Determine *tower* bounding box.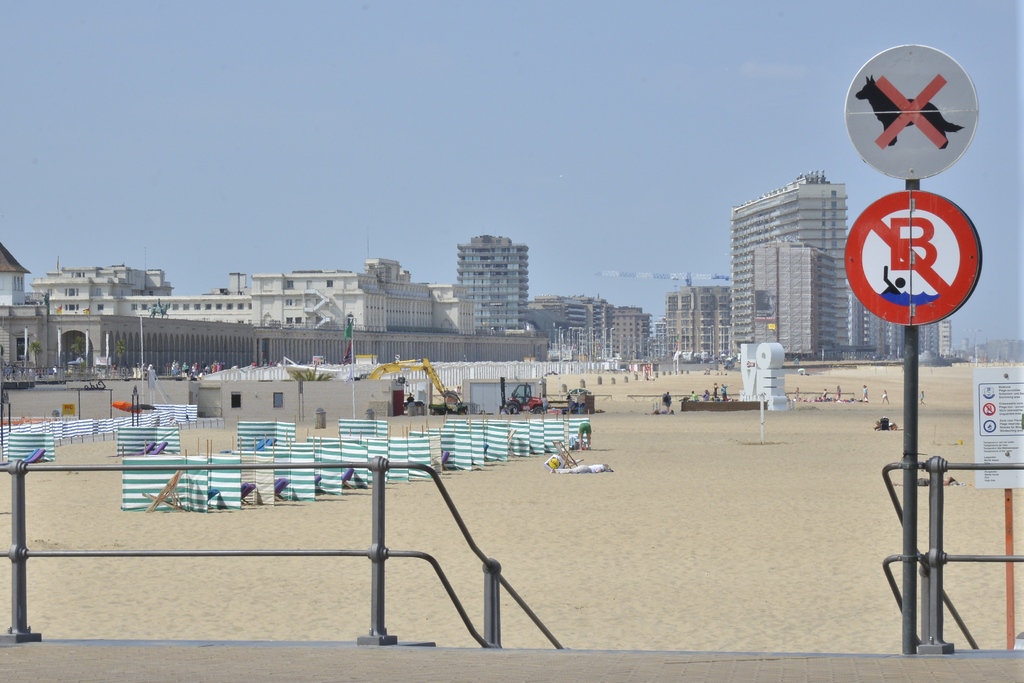
Determined: (x1=733, y1=183, x2=836, y2=334).
